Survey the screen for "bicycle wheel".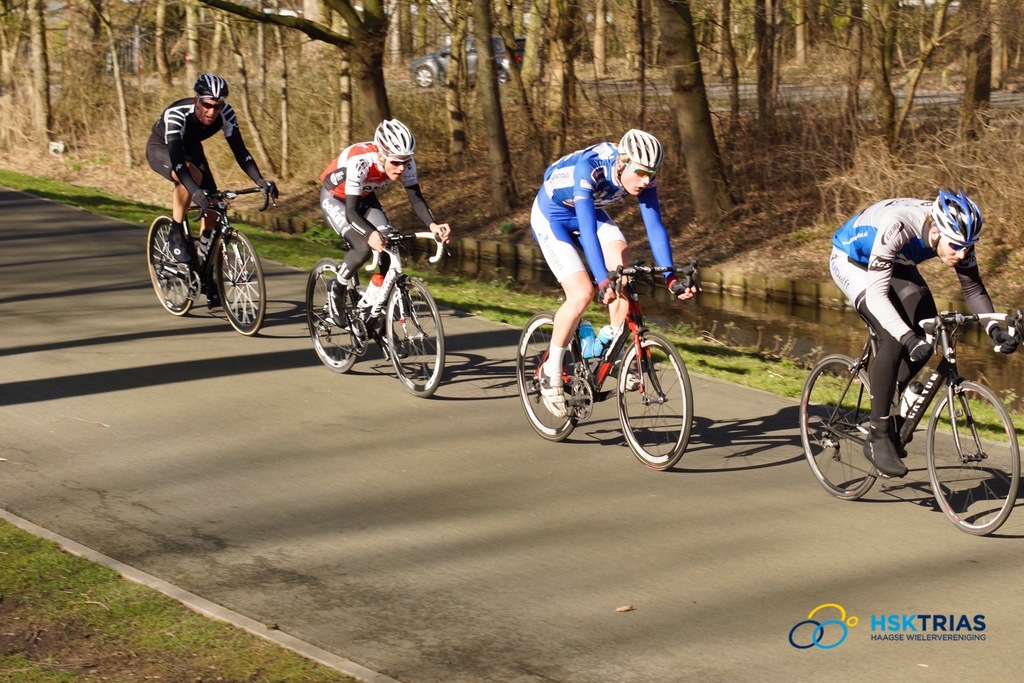
Survey found: locate(212, 229, 266, 333).
